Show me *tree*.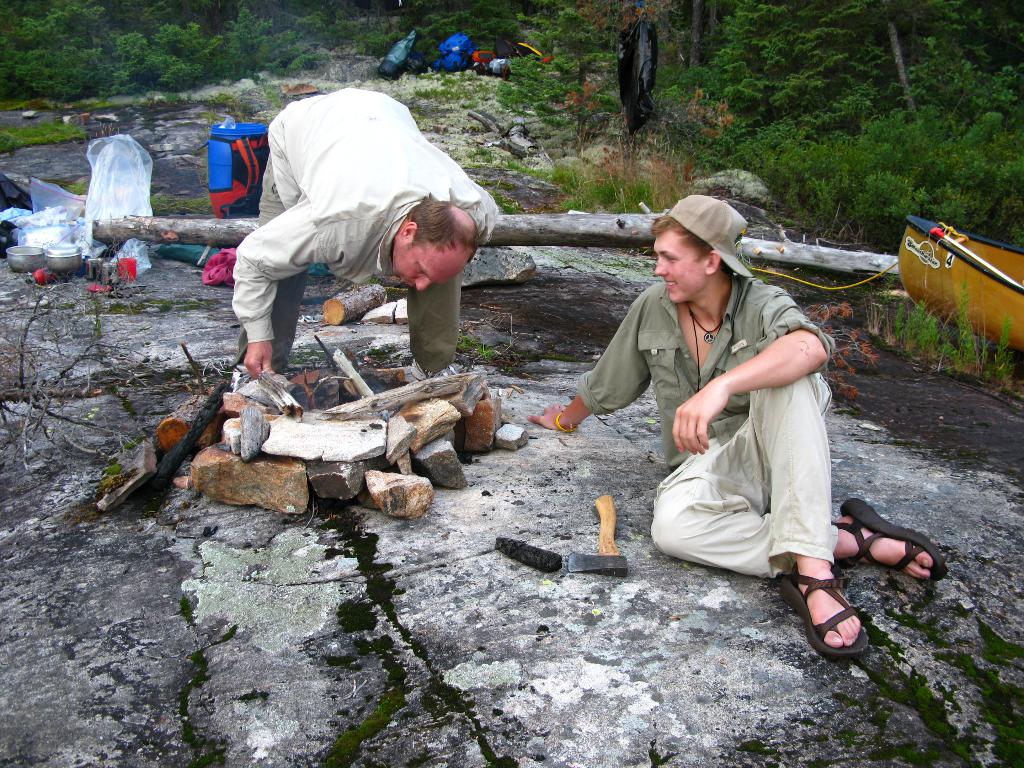
*tree* is here: 16 42 125 105.
